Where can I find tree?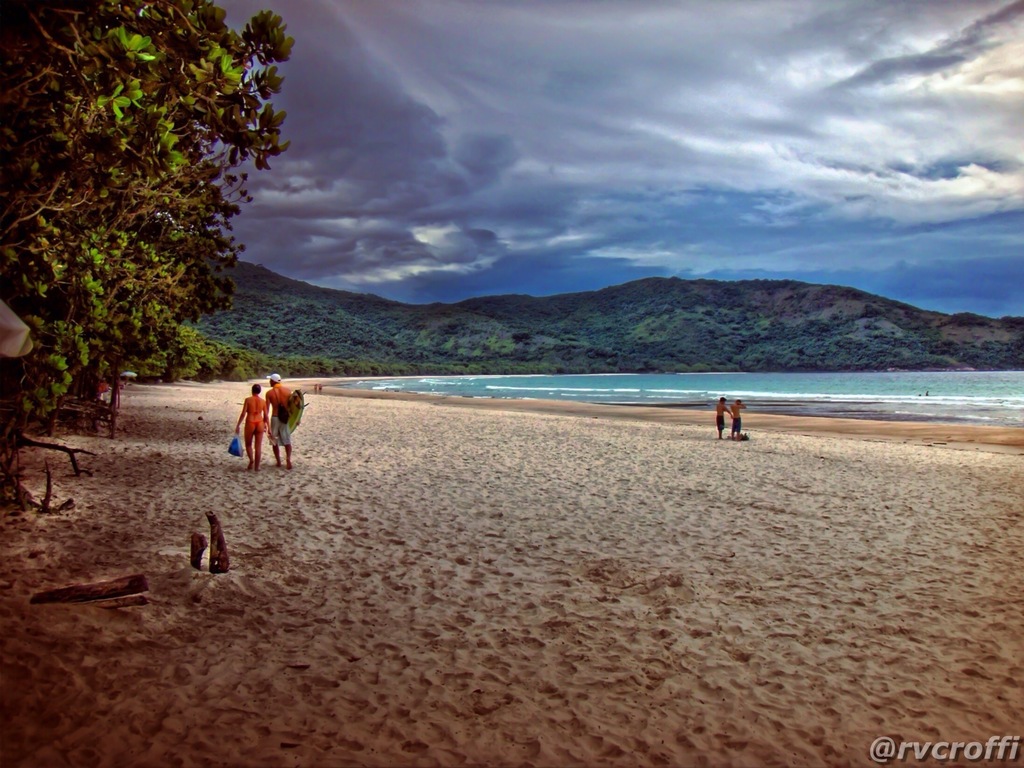
You can find it at box(27, 40, 422, 422).
